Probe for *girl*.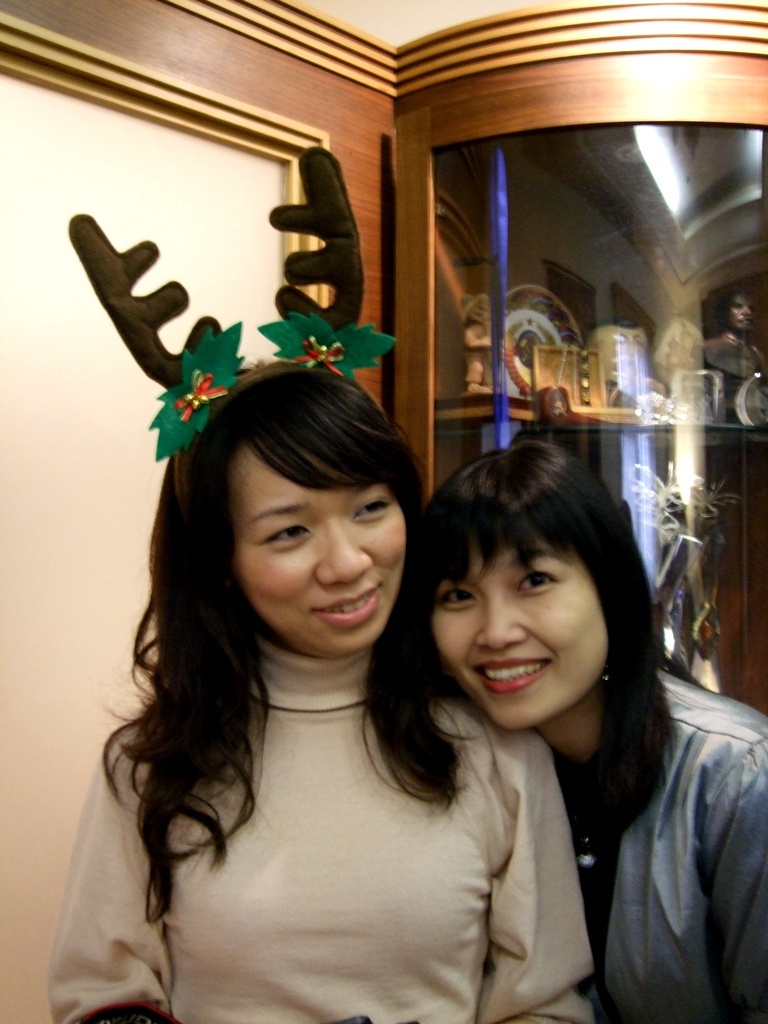
Probe result: bbox=[357, 444, 767, 1023].
